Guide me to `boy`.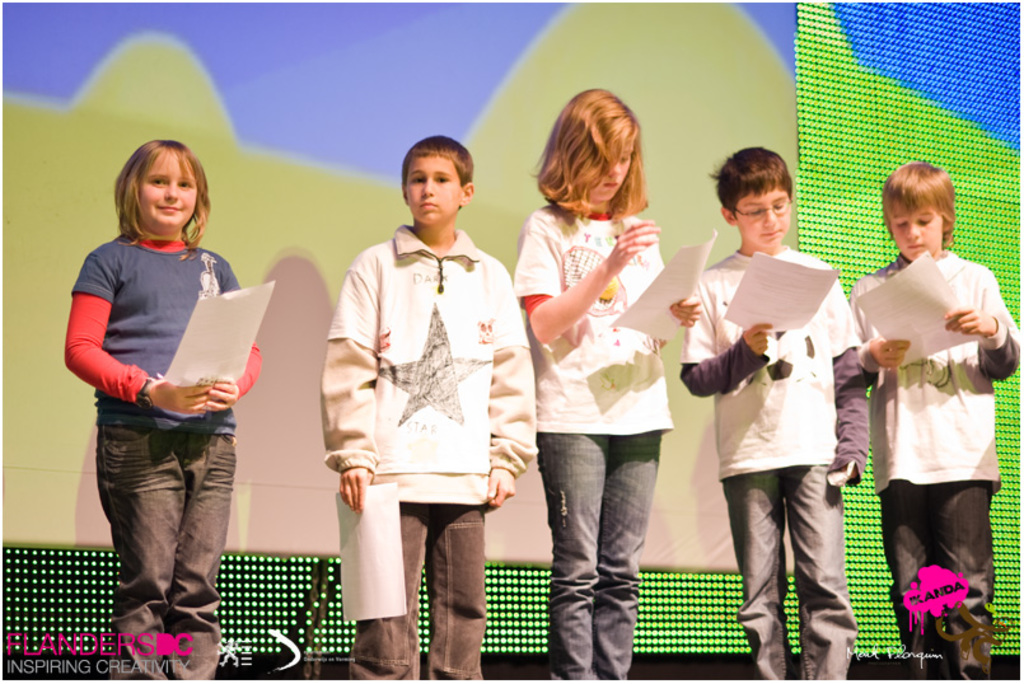
Guidance: x1=319, y1=137, x2=546, y2=681.
